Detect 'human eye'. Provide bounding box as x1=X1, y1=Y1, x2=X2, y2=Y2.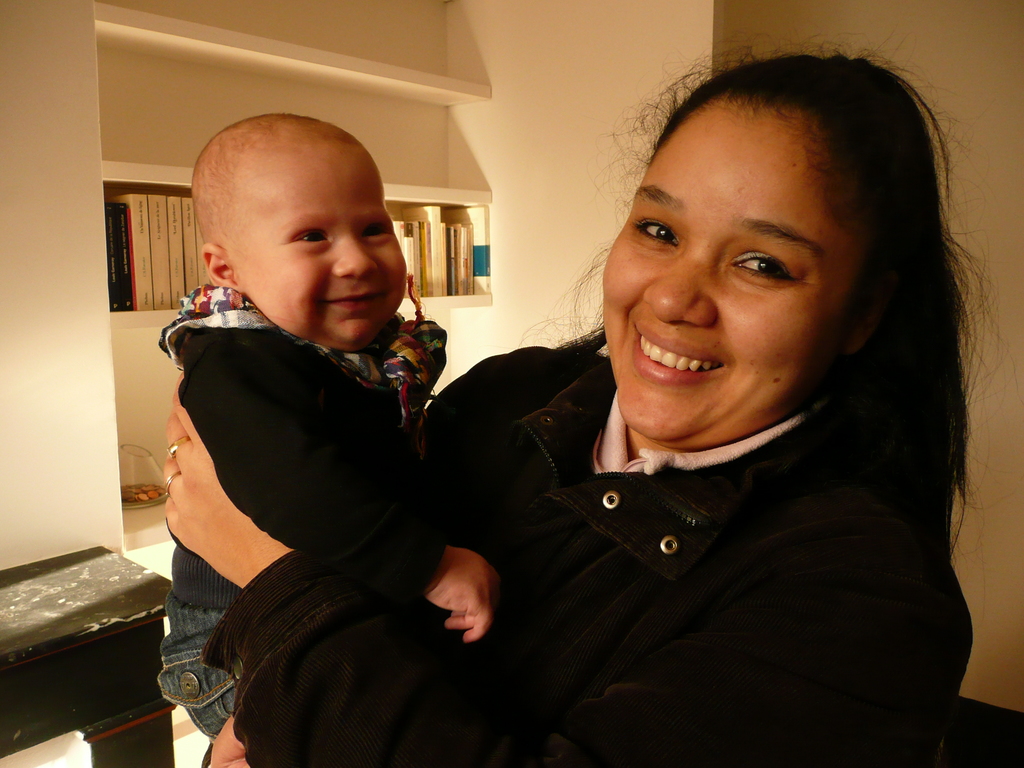
x1=356, y1=221, x2=397, y2=244.
